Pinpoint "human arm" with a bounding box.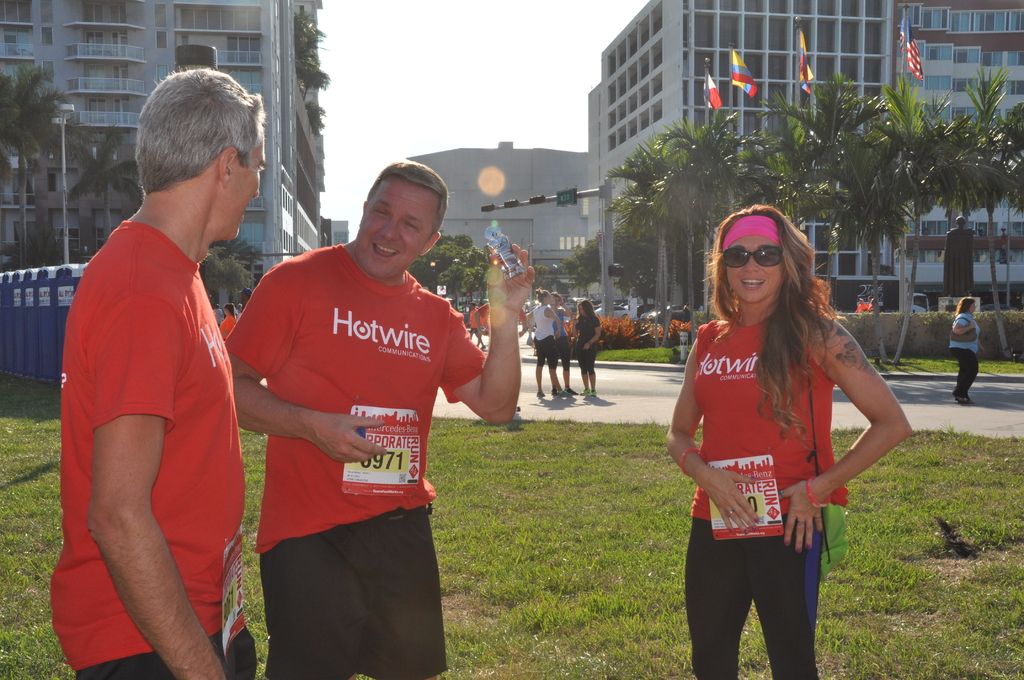
BBox(442, 243, 531, 424).
